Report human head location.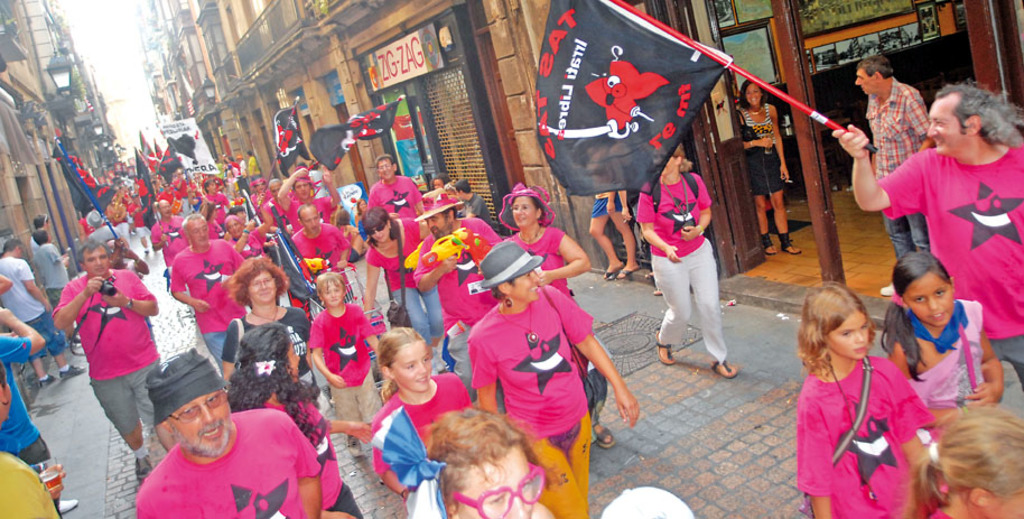
Report: [x1=375, y1=328, x2=434, y2=393].
